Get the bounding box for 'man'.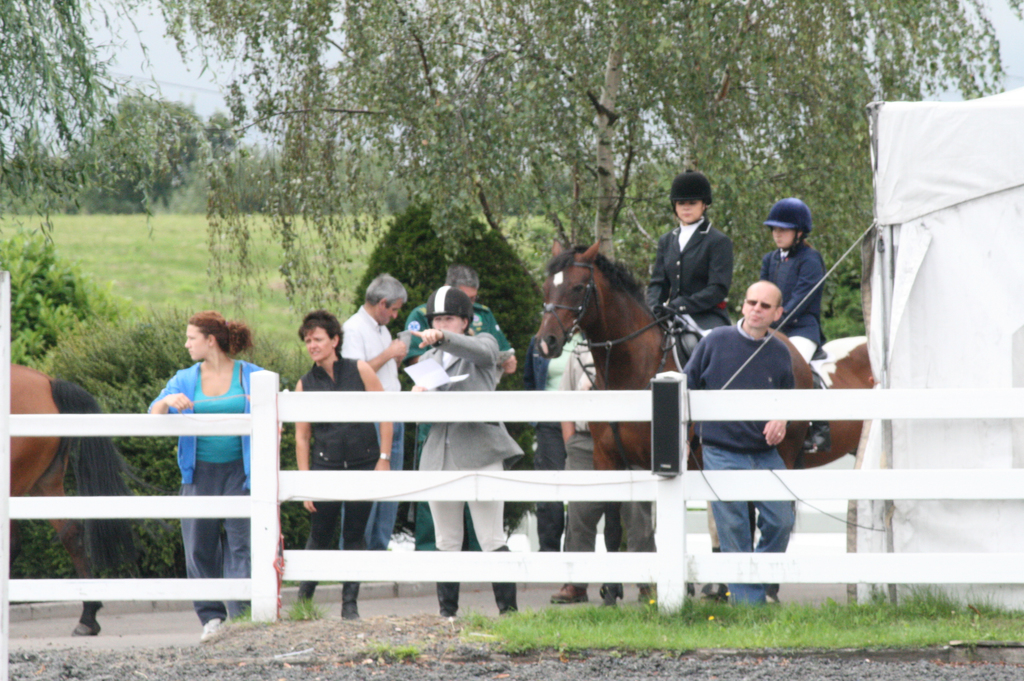
(399,266,516,559).
